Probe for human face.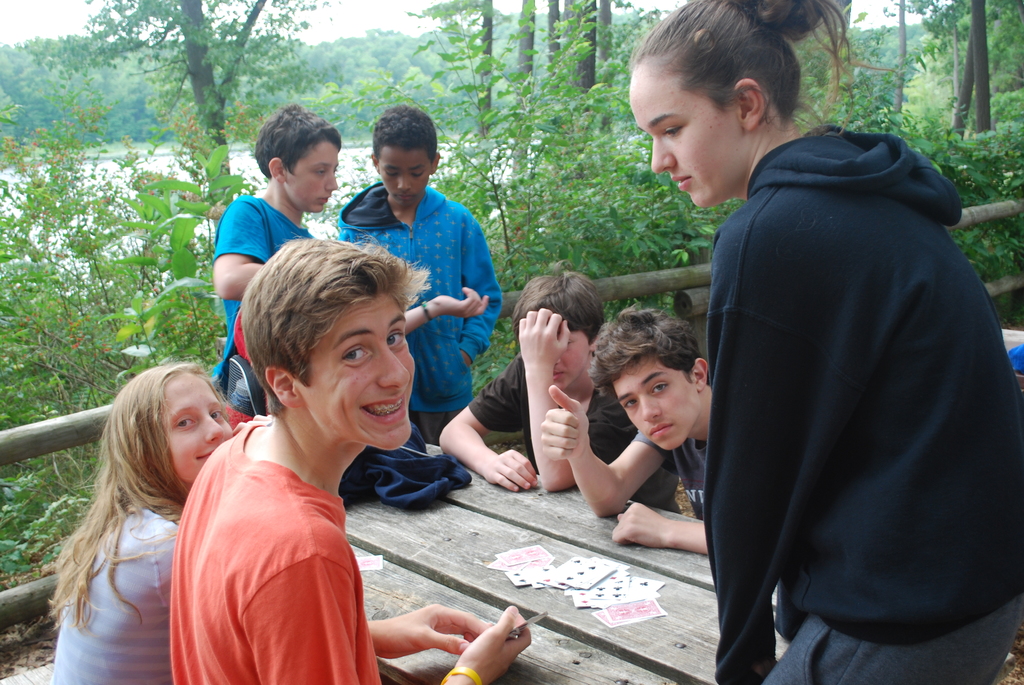
Probe result: 557 322 589 393.
